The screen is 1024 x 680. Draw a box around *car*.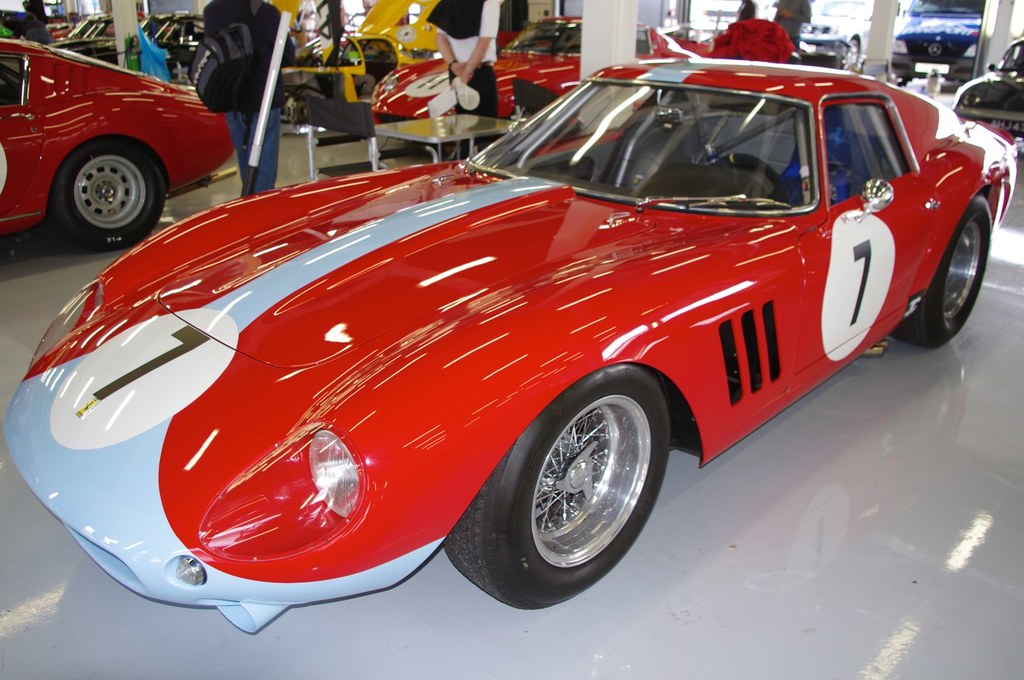
(798, 0, 881, 66).
